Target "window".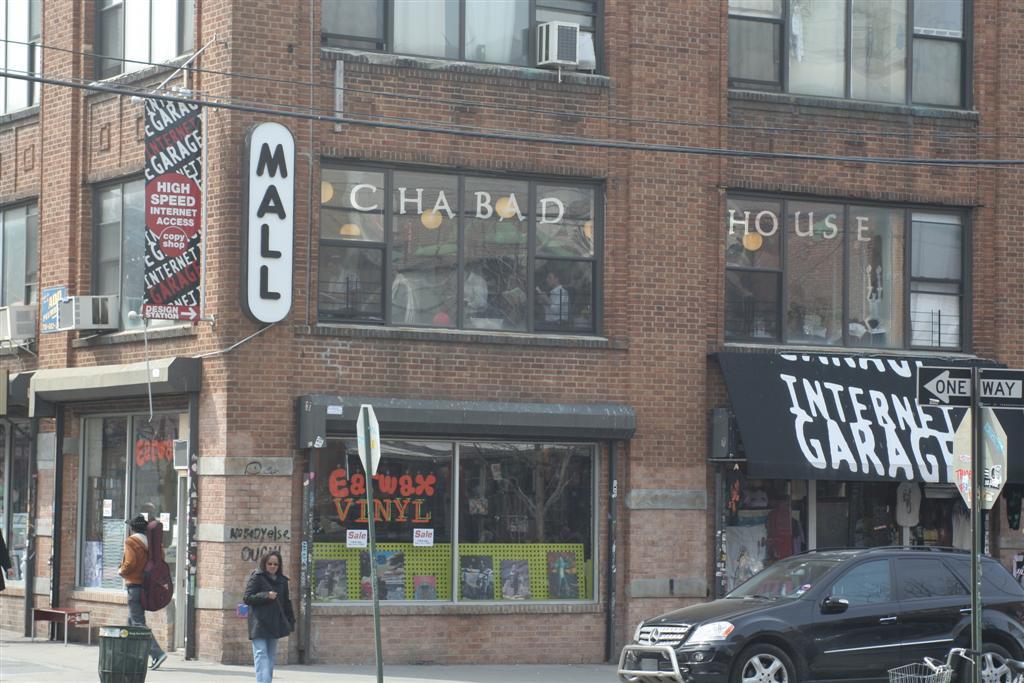
Target region: 0:0:43:117.
